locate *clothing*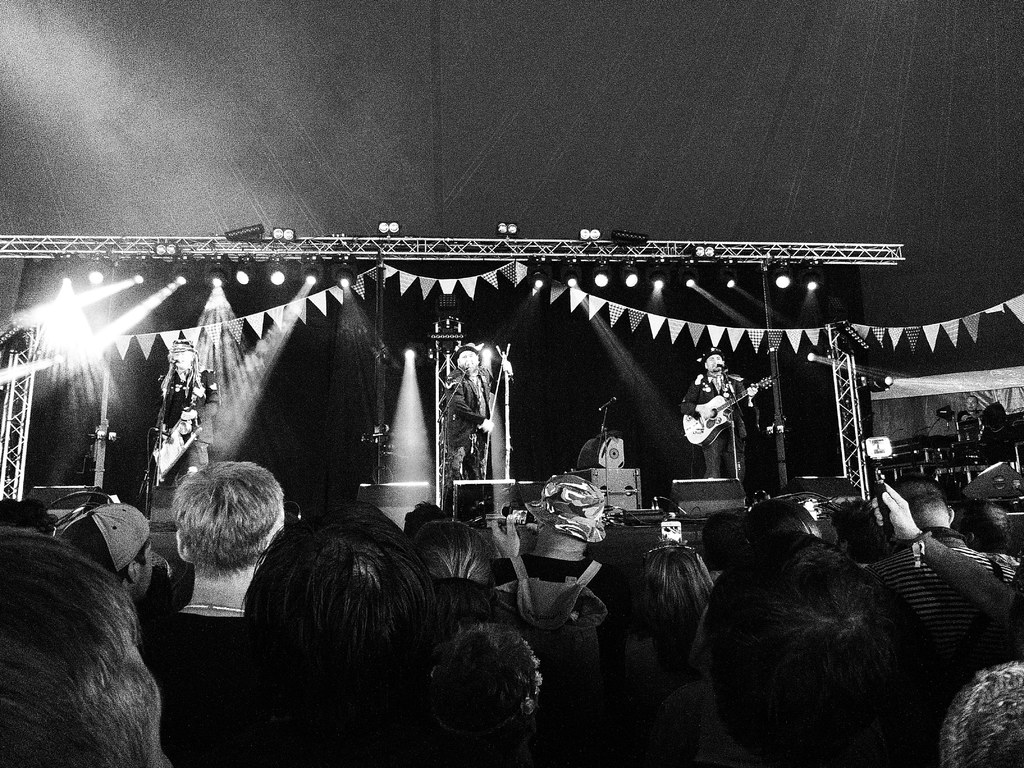
box(865, 525, 1023, 654)
